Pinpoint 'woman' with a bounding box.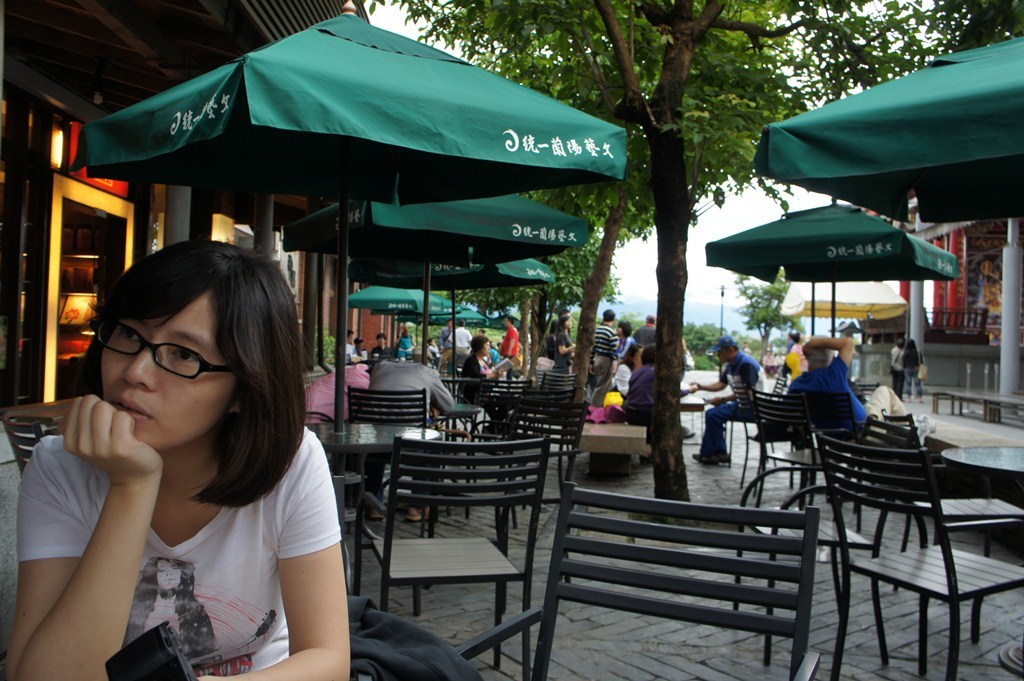
region(460, 330, 495, 417).
